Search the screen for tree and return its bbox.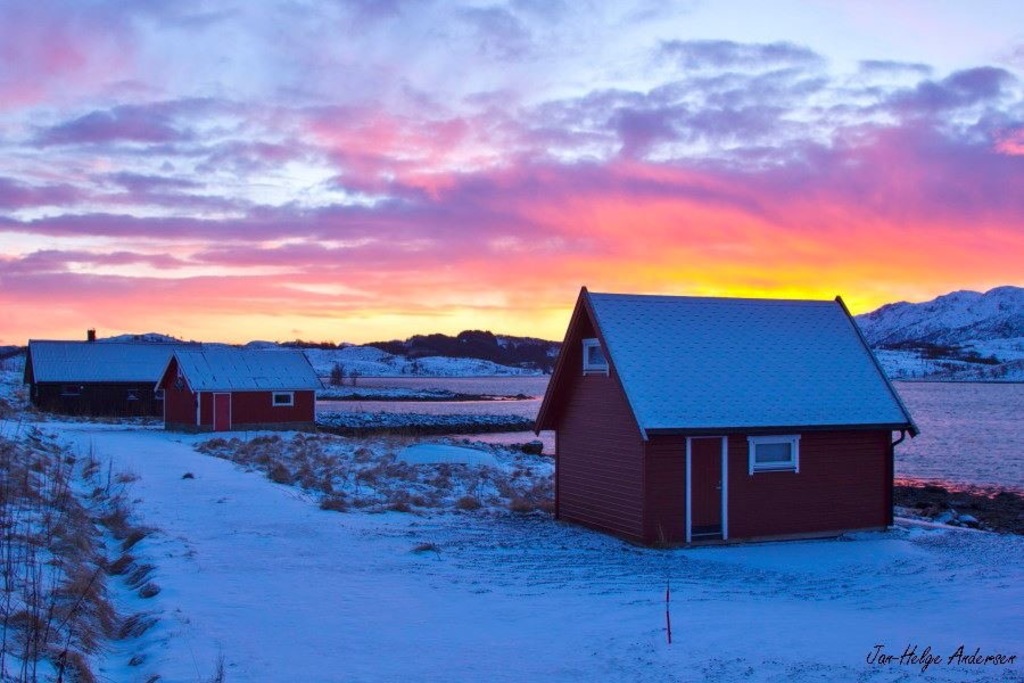
Found: (left=456, top=326, right=492, bottom=365).
